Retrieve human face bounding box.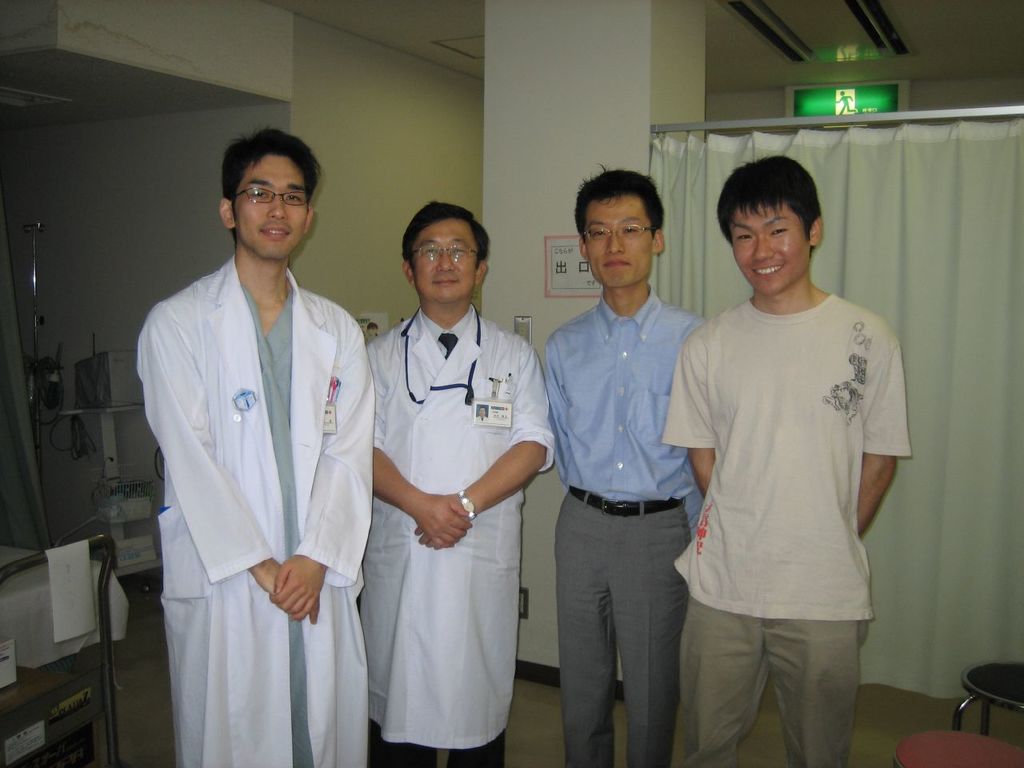
Bounding box: region(731, 198, 813, 294).
